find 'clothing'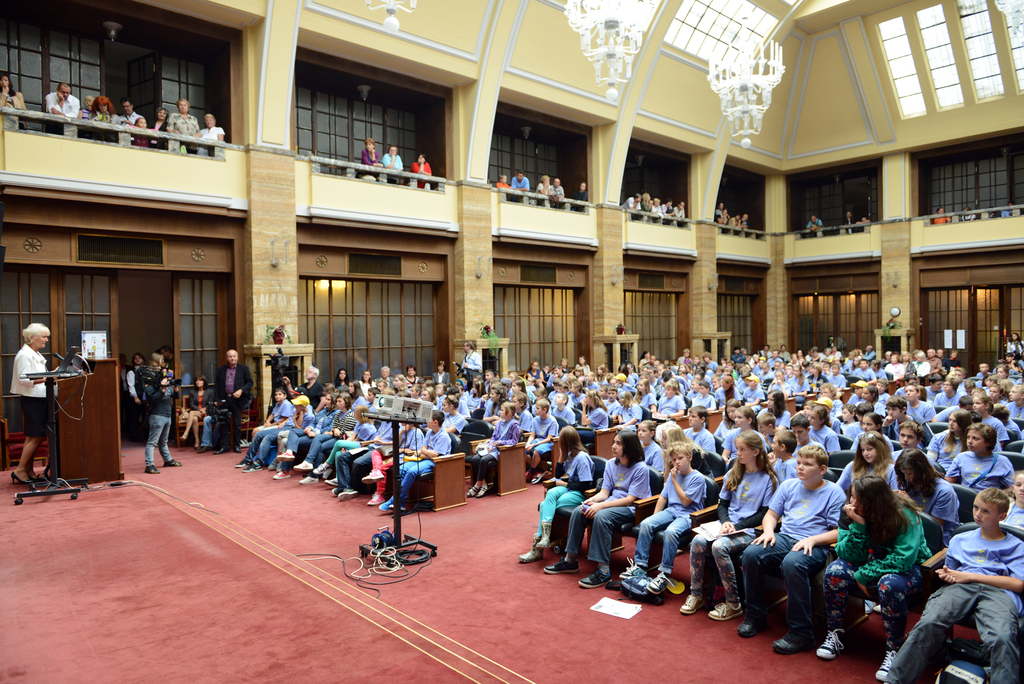
rect(839, 211, 855, 233)
